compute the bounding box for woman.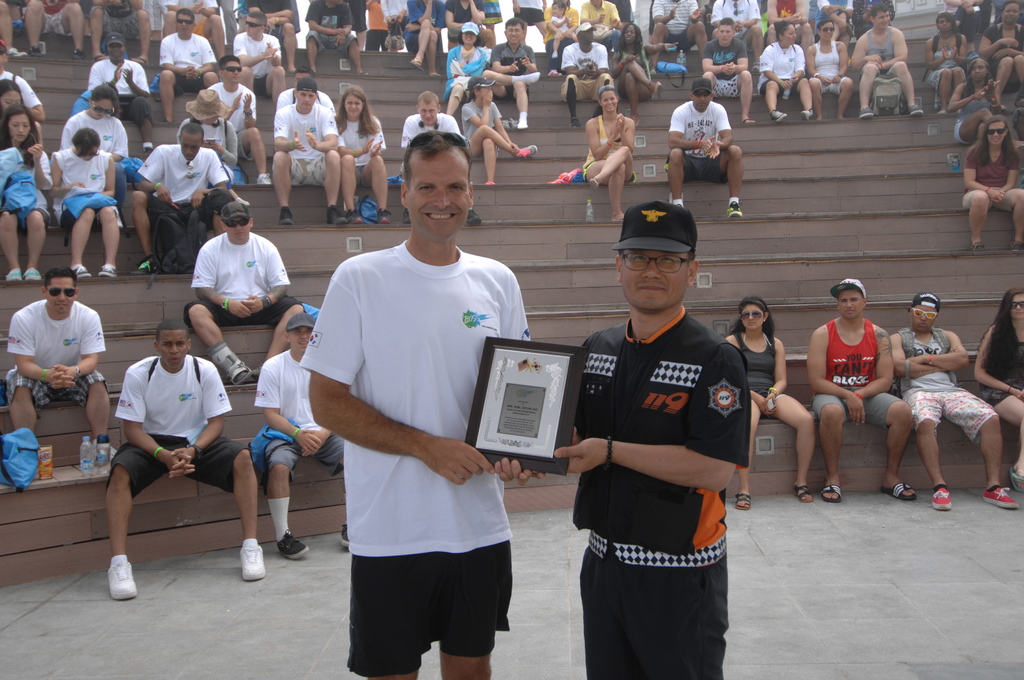
bbox(971, 286, 1023, 492).
